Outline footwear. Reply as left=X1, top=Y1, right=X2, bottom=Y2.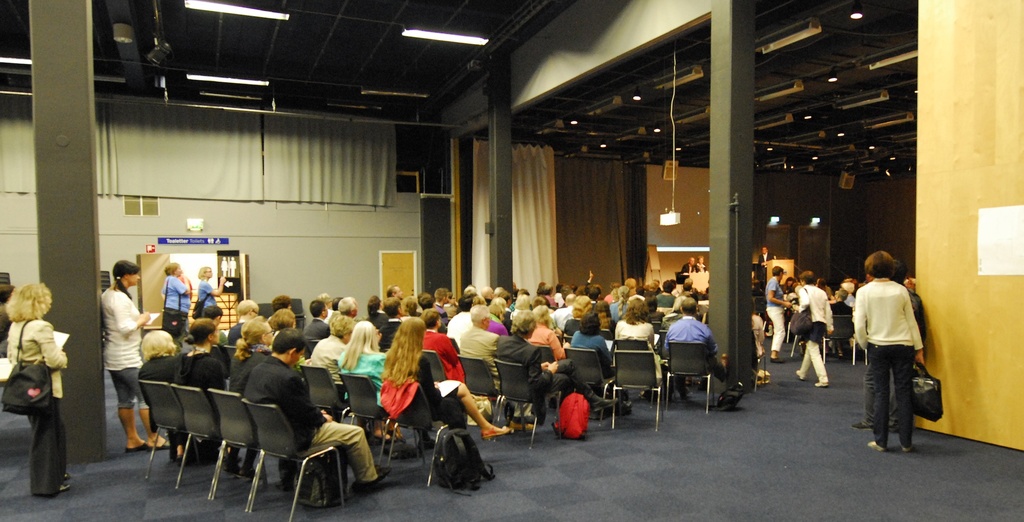
left=367, top=466, right=385, bottom=488.
